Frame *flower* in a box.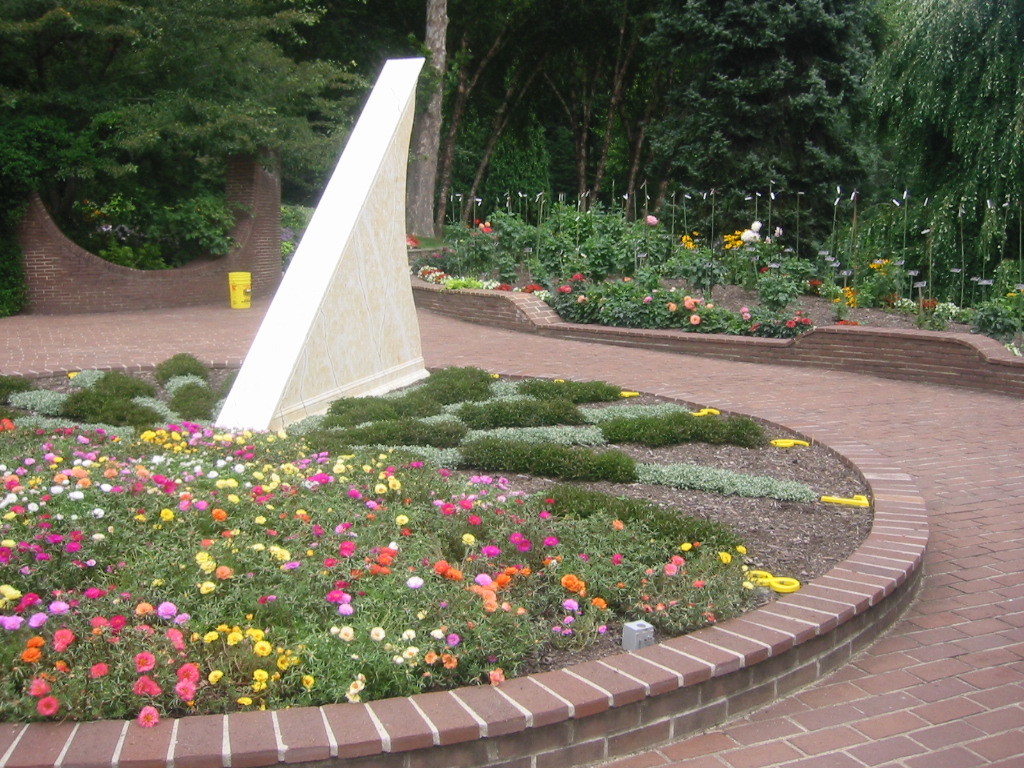
(x1=177, y1=660, x2=200, y2=683).
